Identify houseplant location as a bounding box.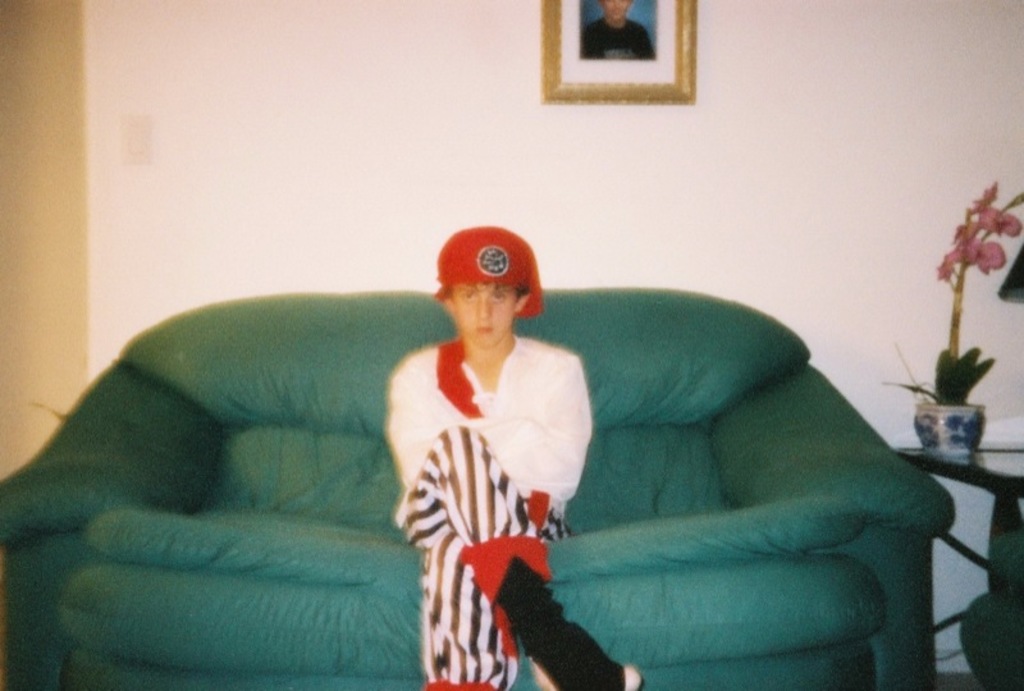
locate(895, 182, 1023, 466).
